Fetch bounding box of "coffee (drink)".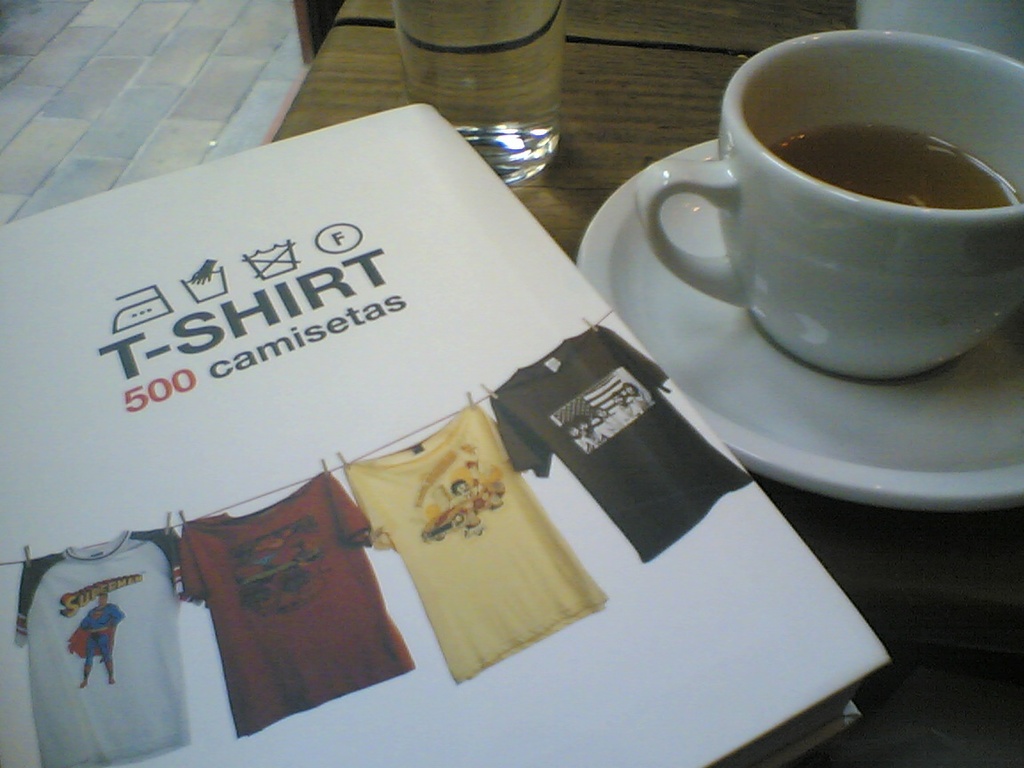
Bbox: select_region(772, 124, 1023, 211).
